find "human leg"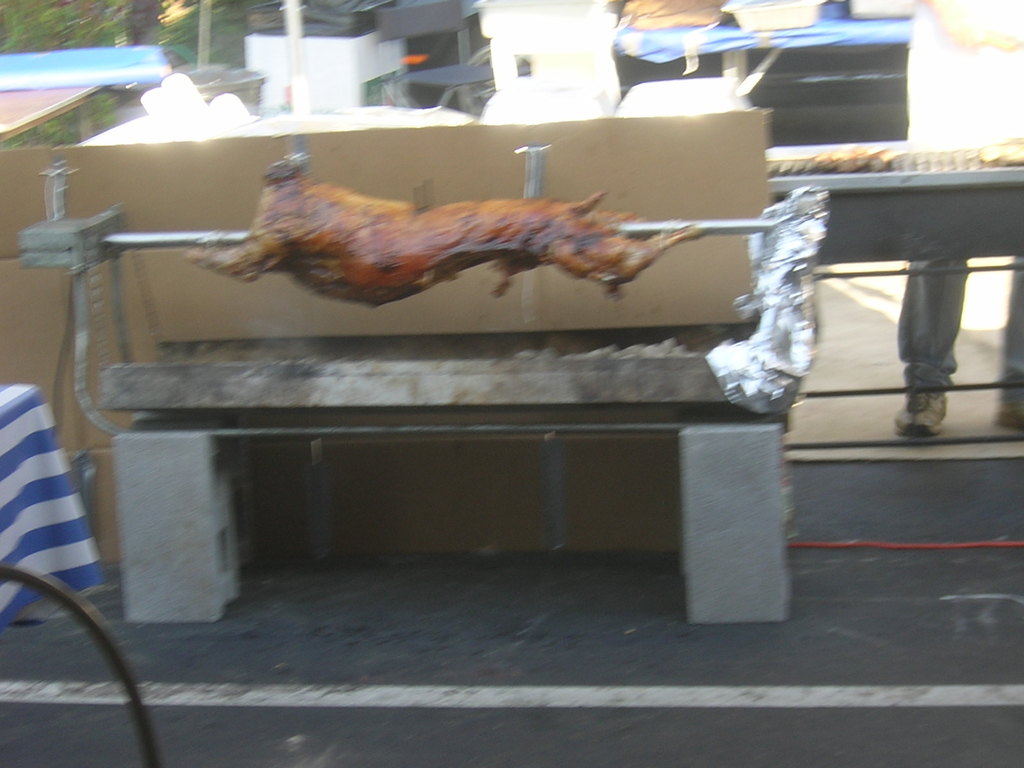
l=995, t=252, r=1023, b=428
